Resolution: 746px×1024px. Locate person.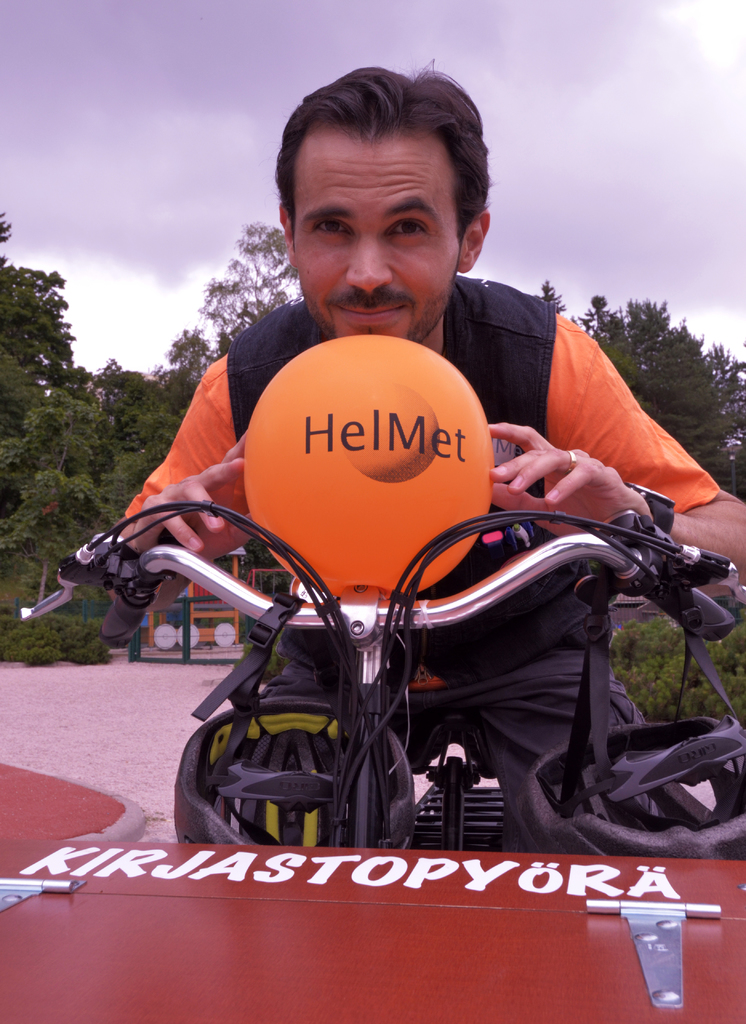
115:69:745:851.
